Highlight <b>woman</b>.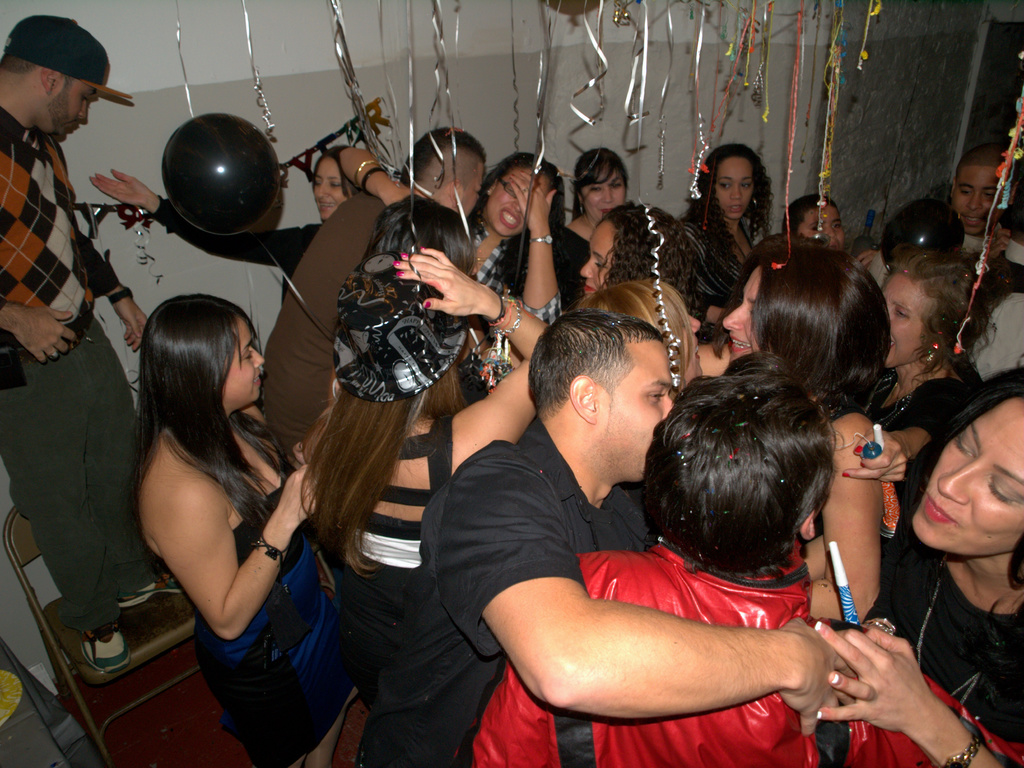
Highlighted region: select_region(724, 249, 892, 617).
